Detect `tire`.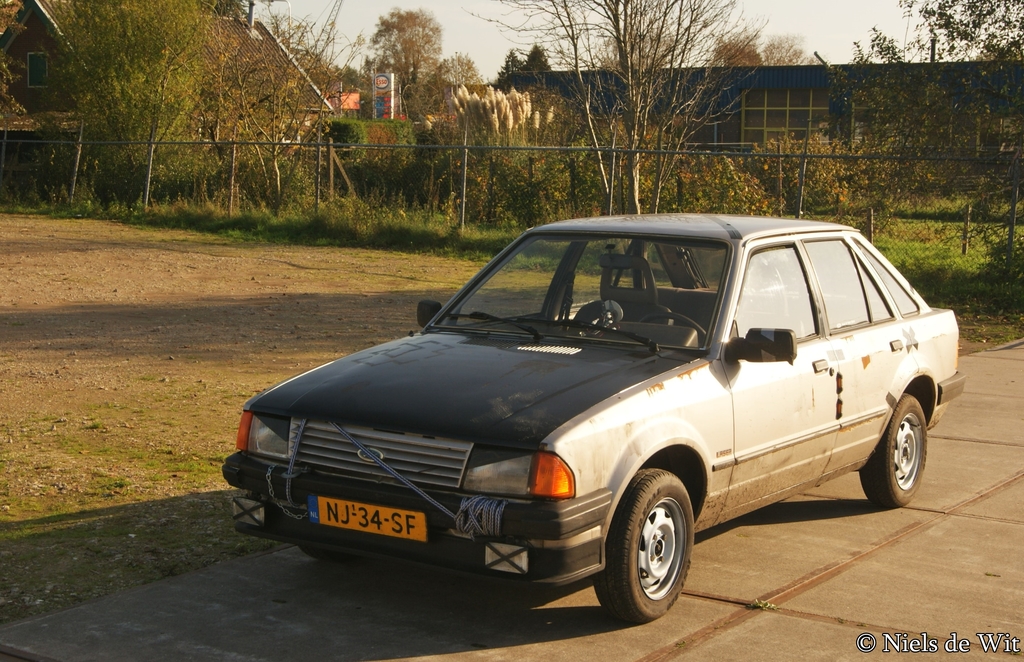
Detected at x1=860 y1=394 x2=927 y2=509.
